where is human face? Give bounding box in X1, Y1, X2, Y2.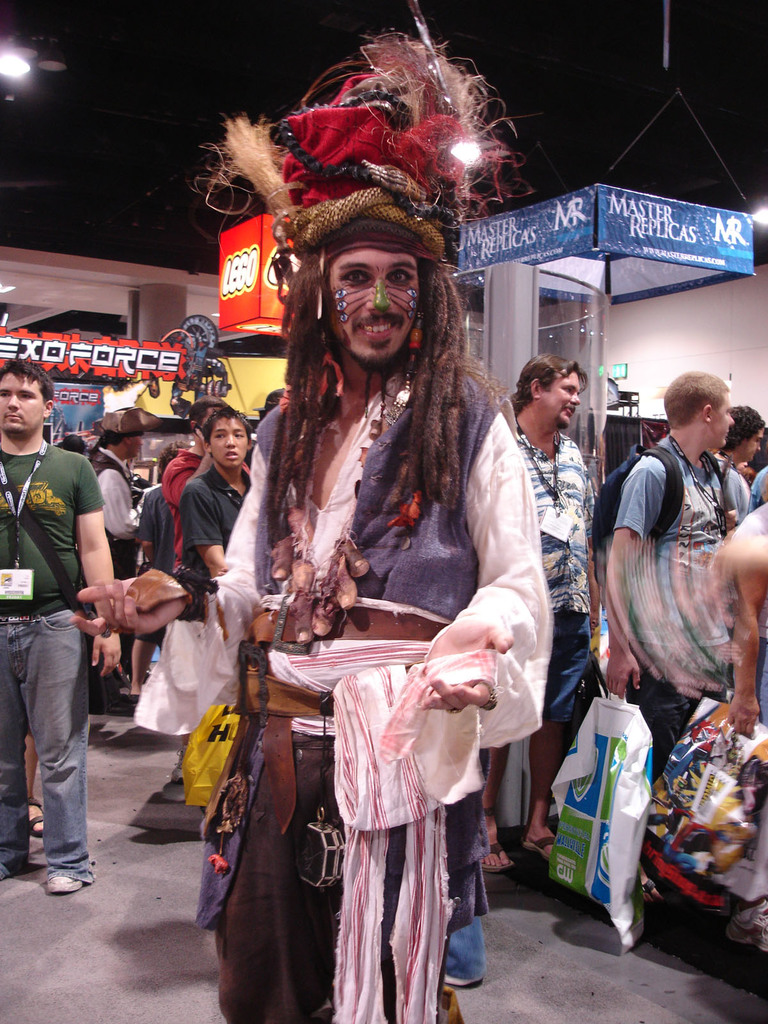
133, 436, 143, 459.
